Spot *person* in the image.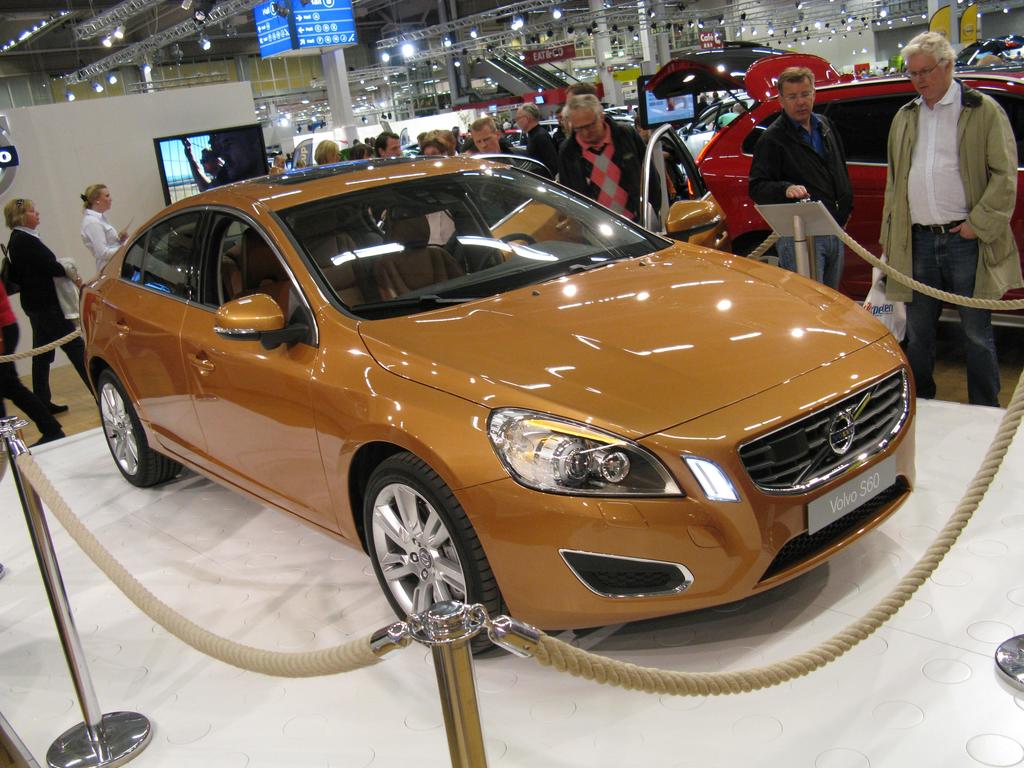
*person* found at crop(512, 107, 556, 171).
